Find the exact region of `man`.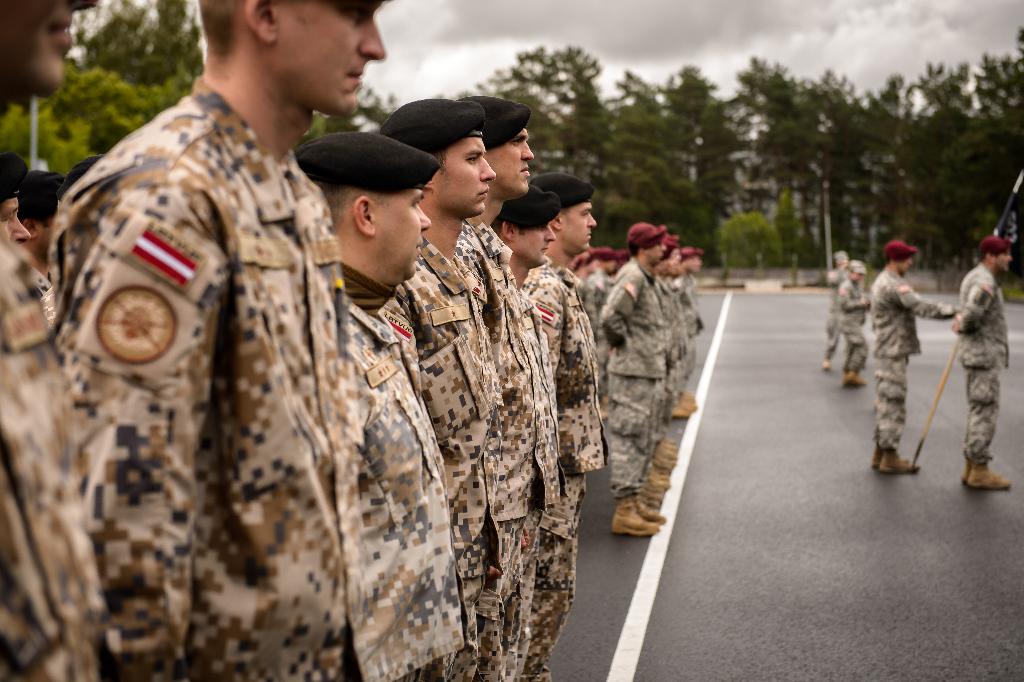
Exact region: (957, 233, 1018, 500).
